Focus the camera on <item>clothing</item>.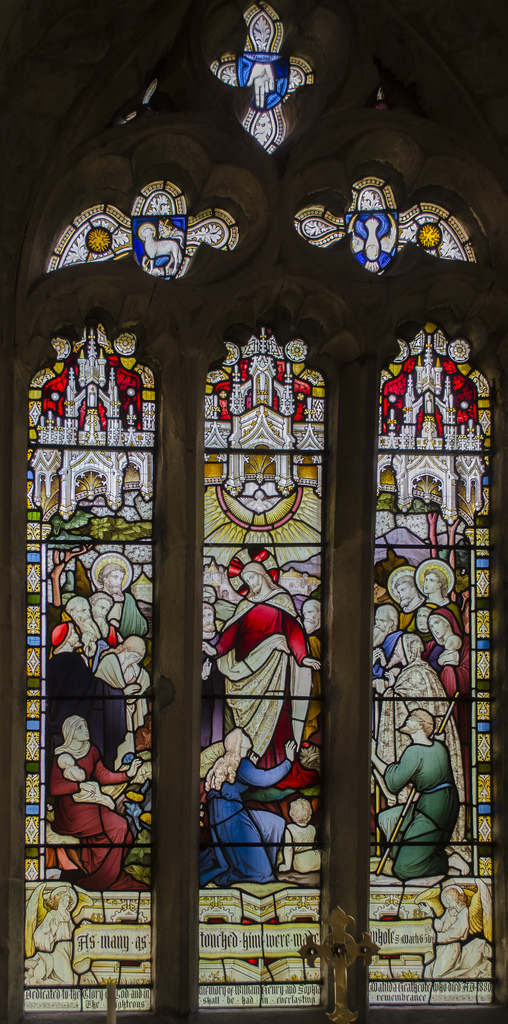
Focus region: crop(106, 588, 147, 636).
